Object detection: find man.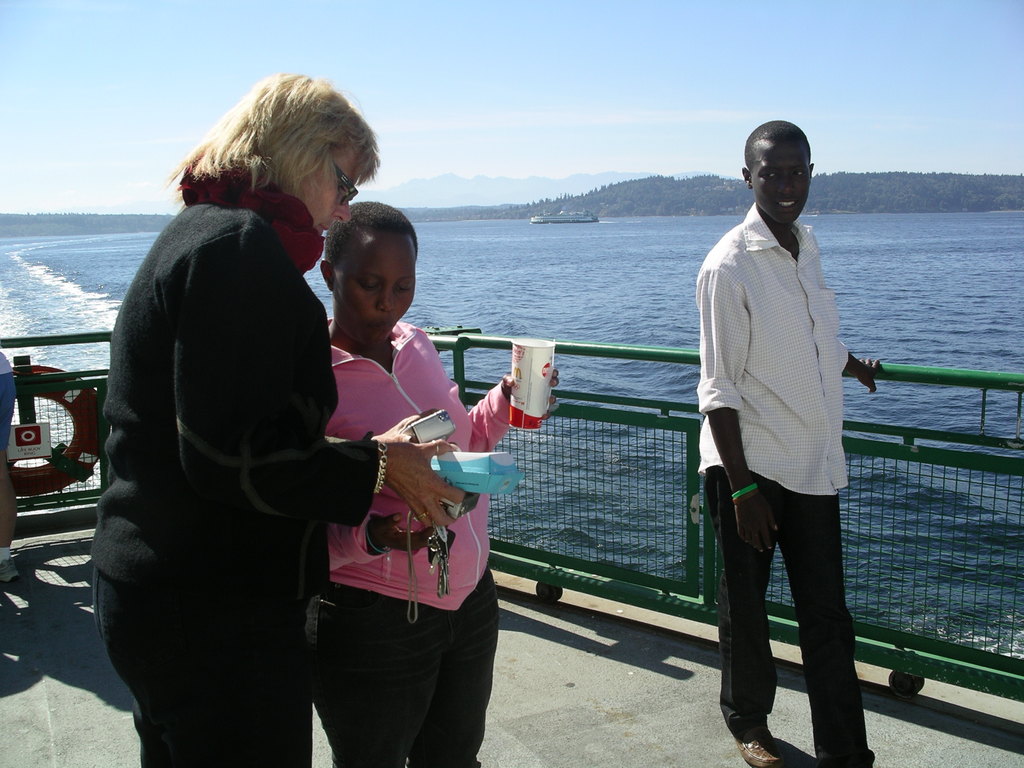
695:119:883:767.
